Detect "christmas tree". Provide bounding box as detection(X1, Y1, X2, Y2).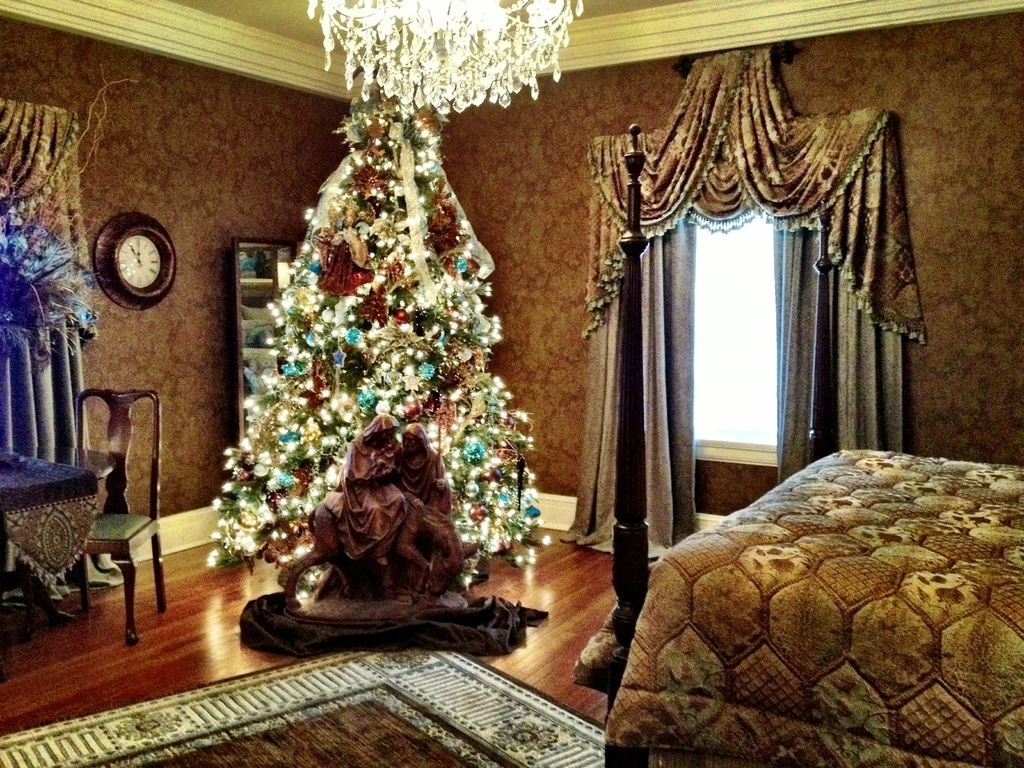
detection(192, 60, 556, 648).
